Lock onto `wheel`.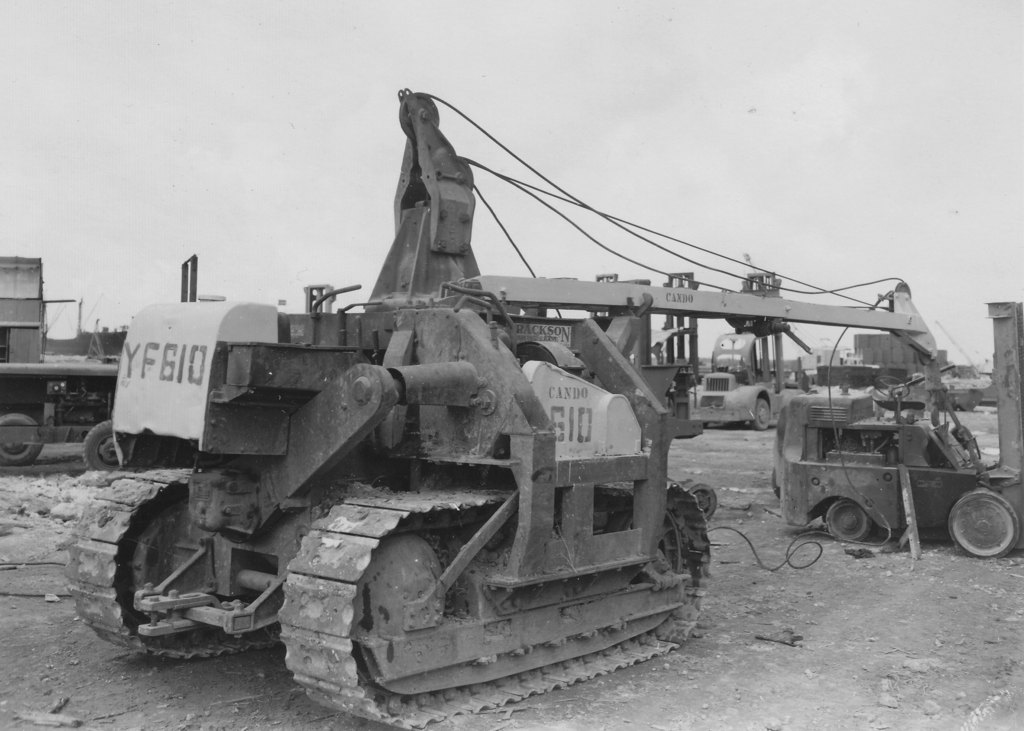
Locked: [829, 501, 874, 543].
